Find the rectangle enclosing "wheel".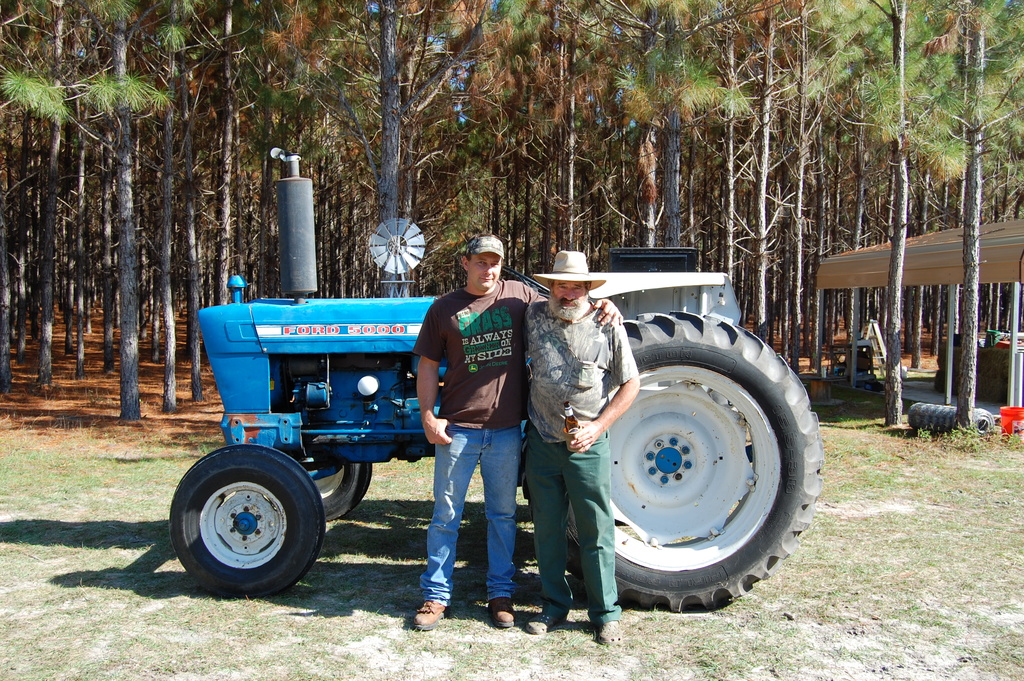
299 466 371 523.
